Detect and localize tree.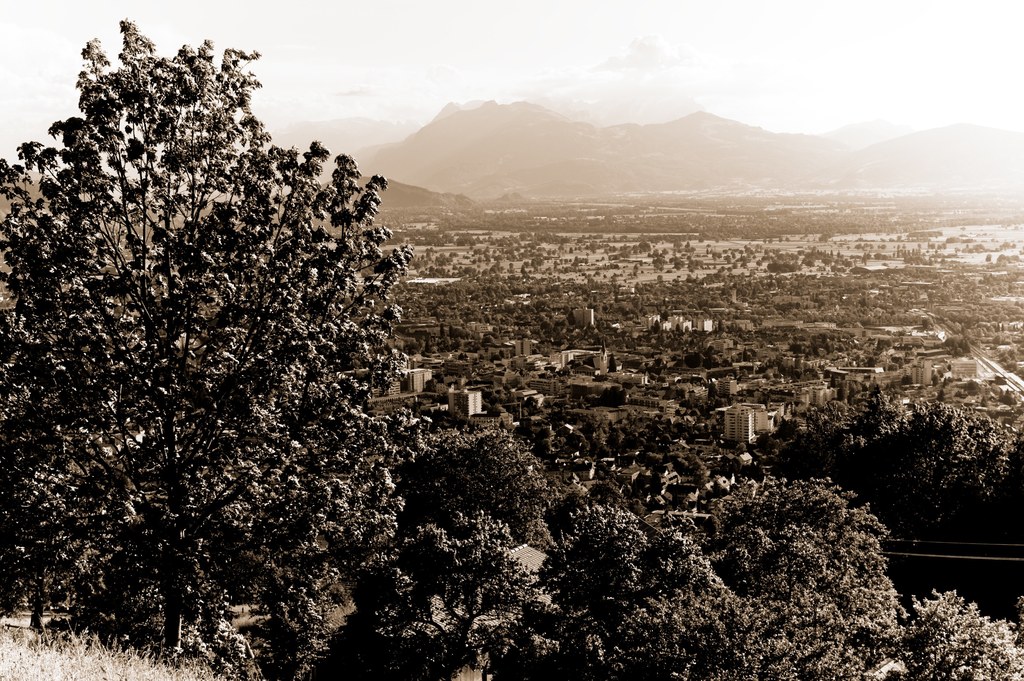
Localized at <box>623,586,775,680</box>.
